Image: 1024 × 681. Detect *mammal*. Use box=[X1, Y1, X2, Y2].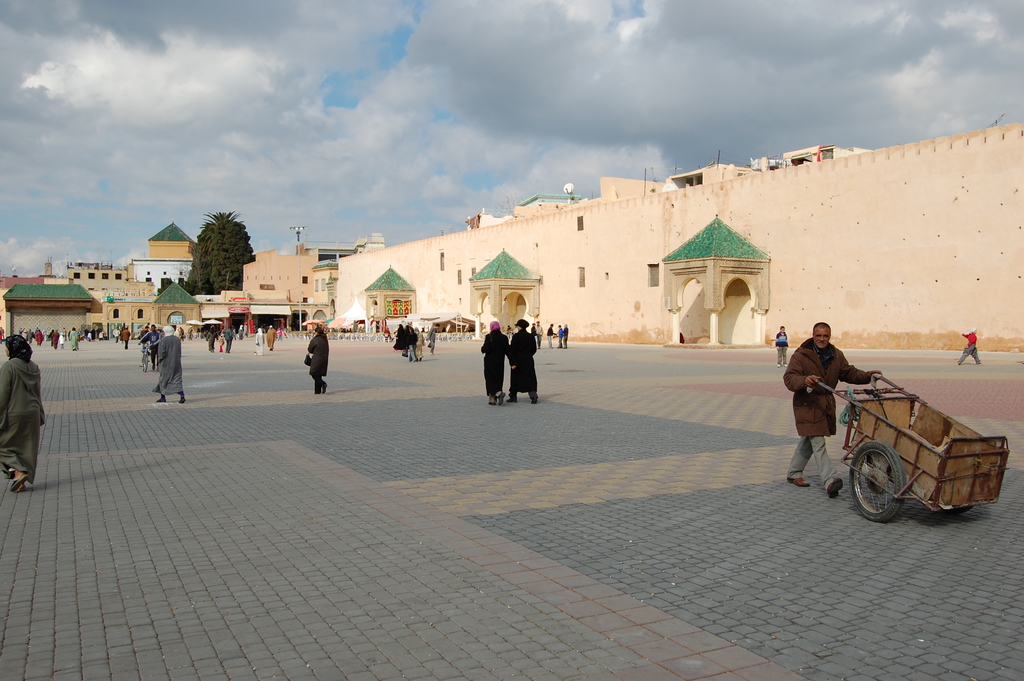
box=[26, 328, 35, 343].
